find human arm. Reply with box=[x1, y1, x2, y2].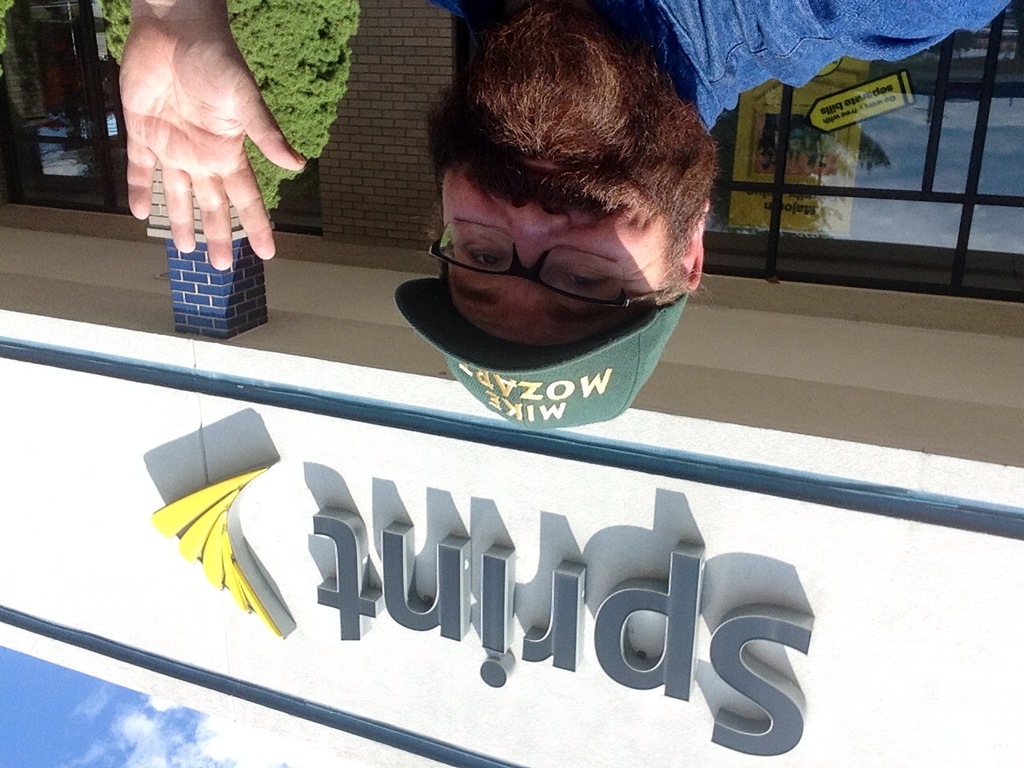
box=[104, 5, 305, 330].
